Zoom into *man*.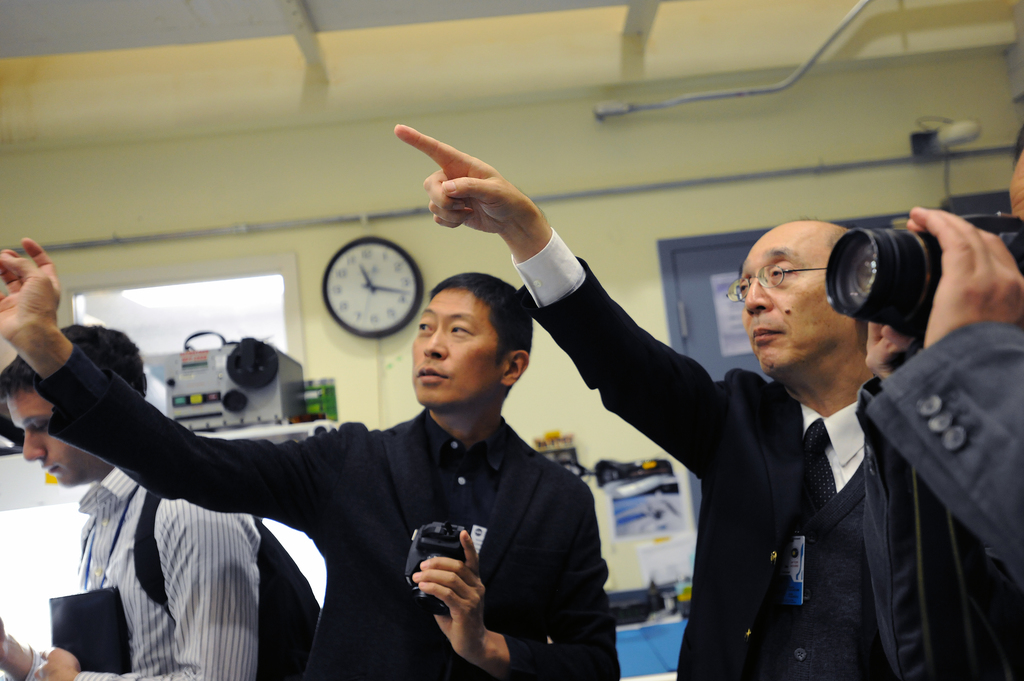
Zoom target: bbox=(855, 138, 1023, 680).
